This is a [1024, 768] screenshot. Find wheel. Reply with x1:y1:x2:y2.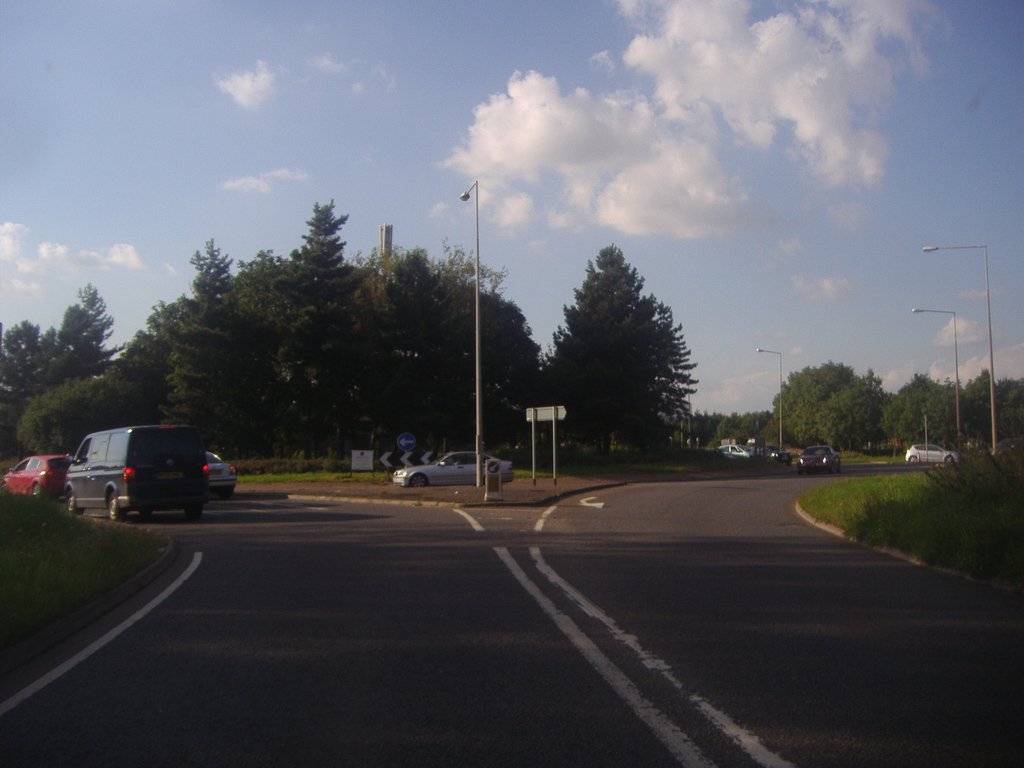
69:492:86:516.
